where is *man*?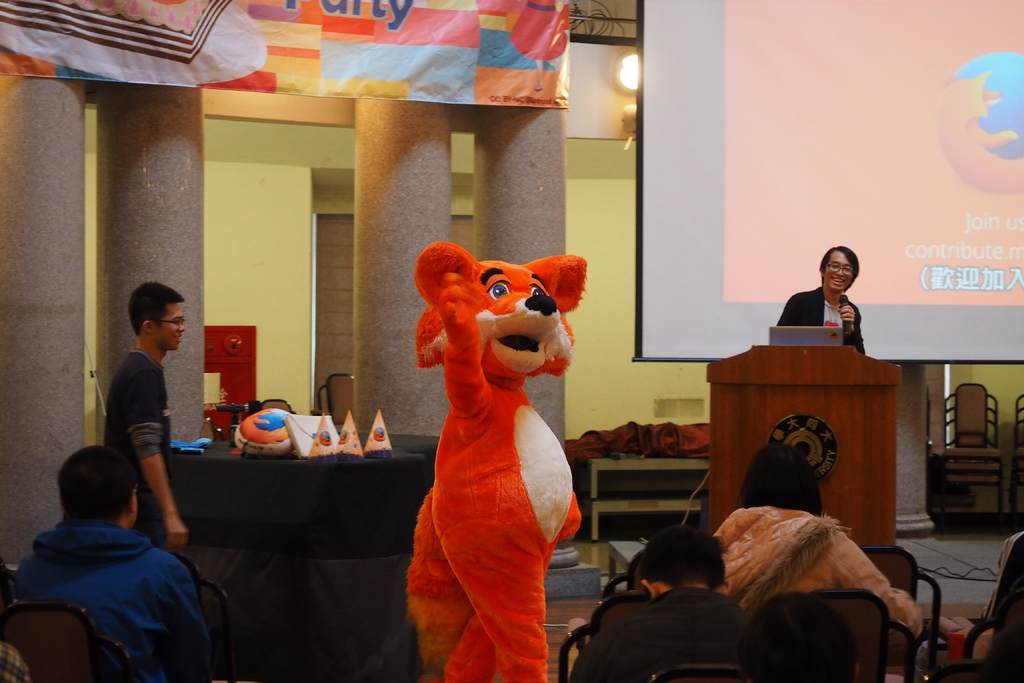
777 246 874 358.
